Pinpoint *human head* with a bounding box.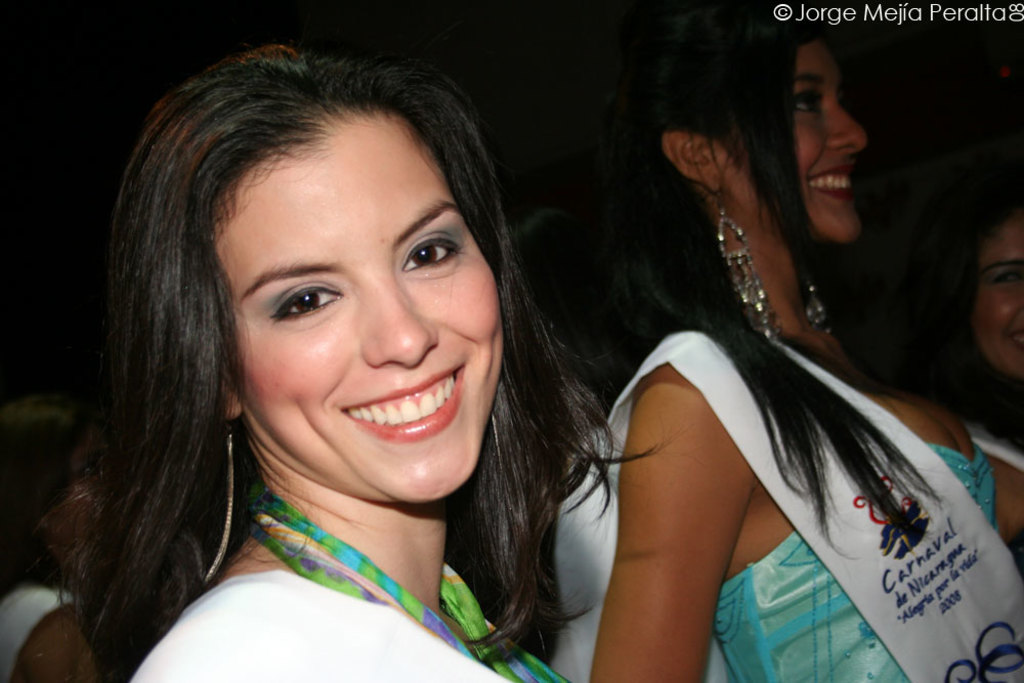
box(0, 397, 114, 544).
